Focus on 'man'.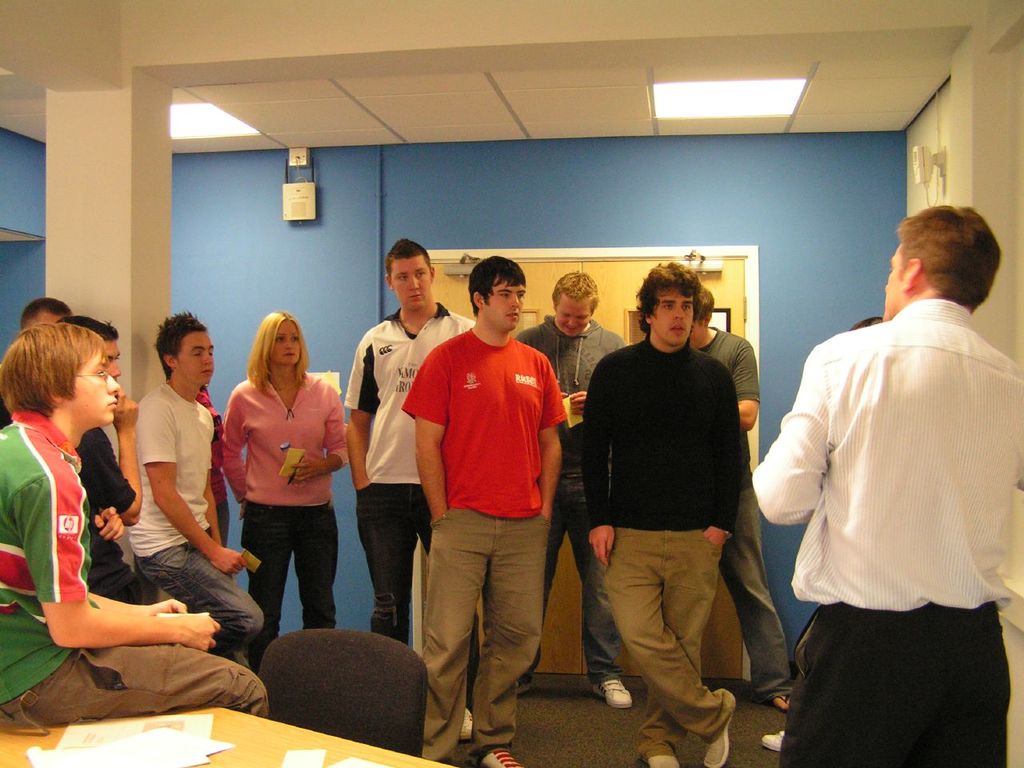
Focused at [x1=402, y1=252, x2=570, y2=767].
